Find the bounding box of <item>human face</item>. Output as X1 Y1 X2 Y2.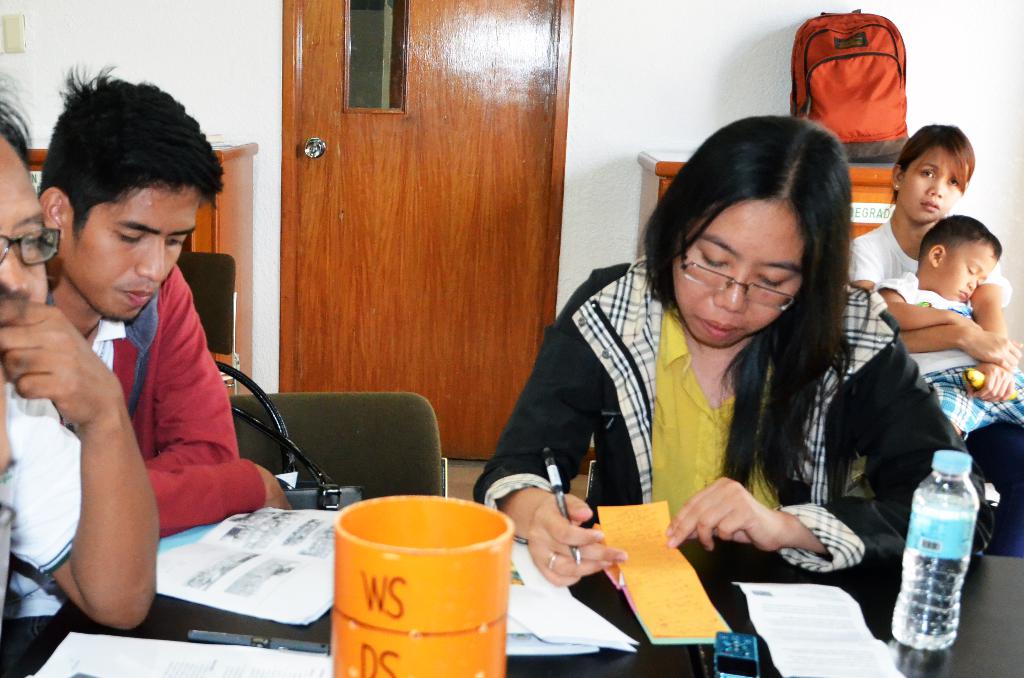
666 197 804 350.
